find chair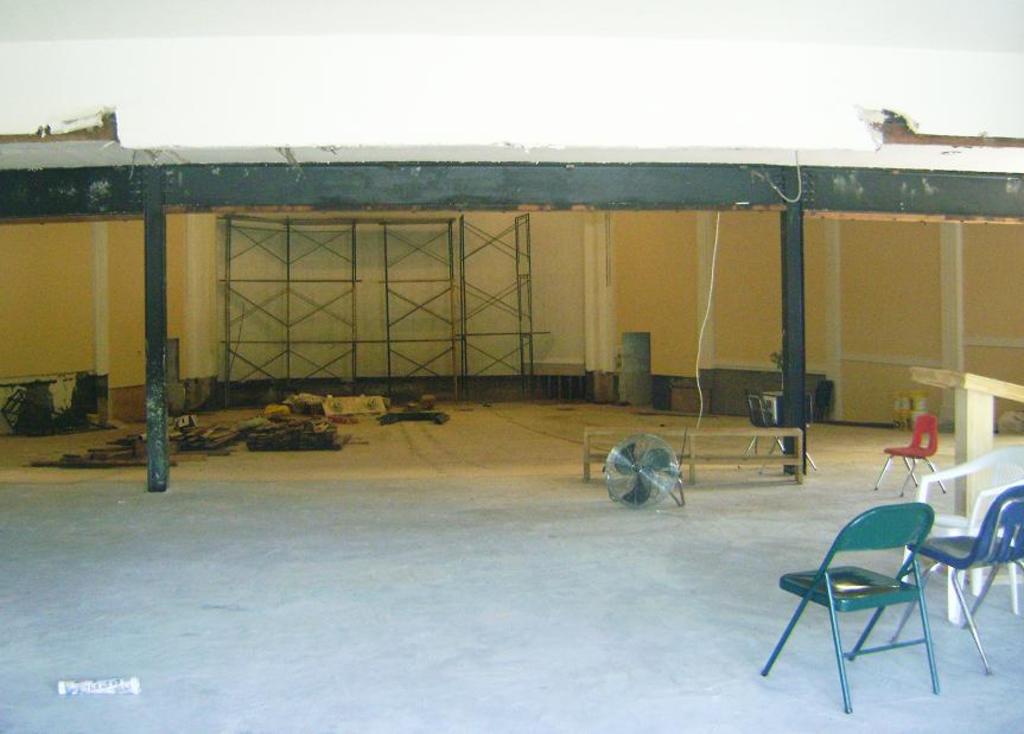
876,414,948,499
